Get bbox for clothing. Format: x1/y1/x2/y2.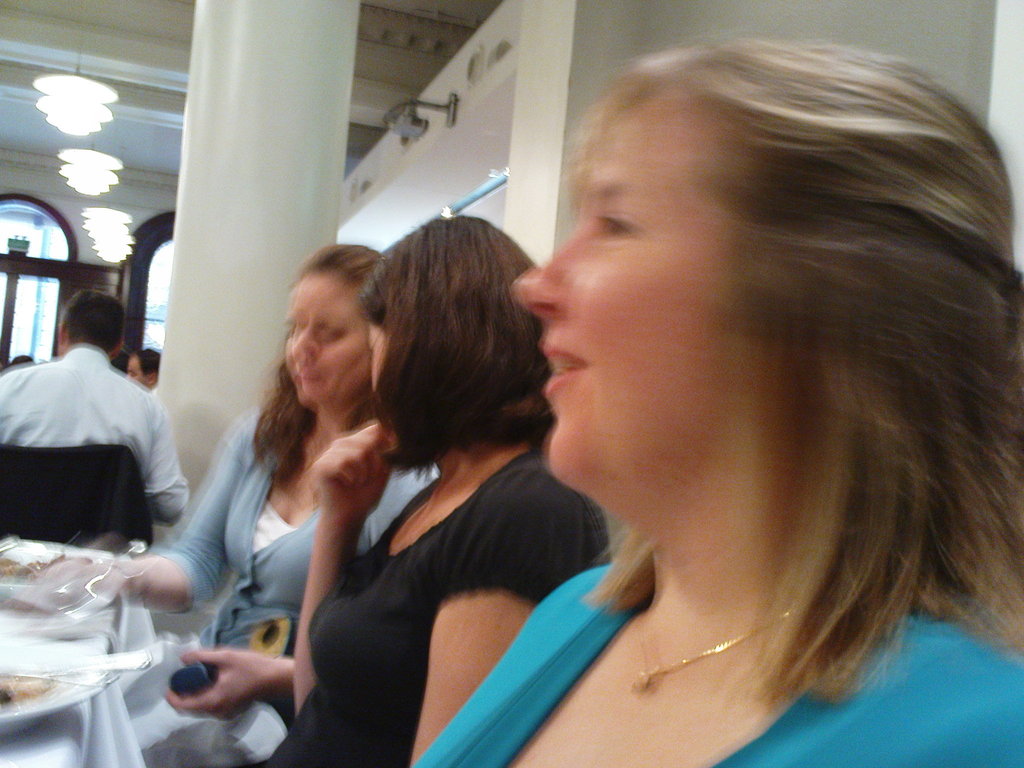
154/401/436/739.
